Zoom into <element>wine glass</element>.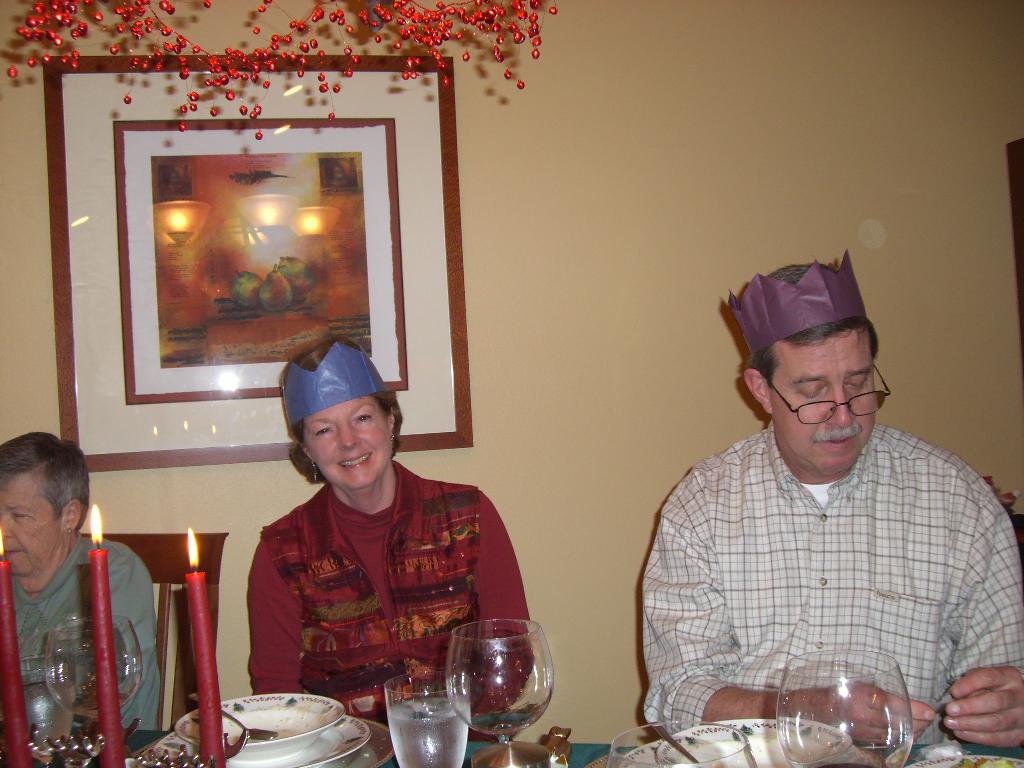
Zoom target: left=386, top=674, right=463, bottom=767.
